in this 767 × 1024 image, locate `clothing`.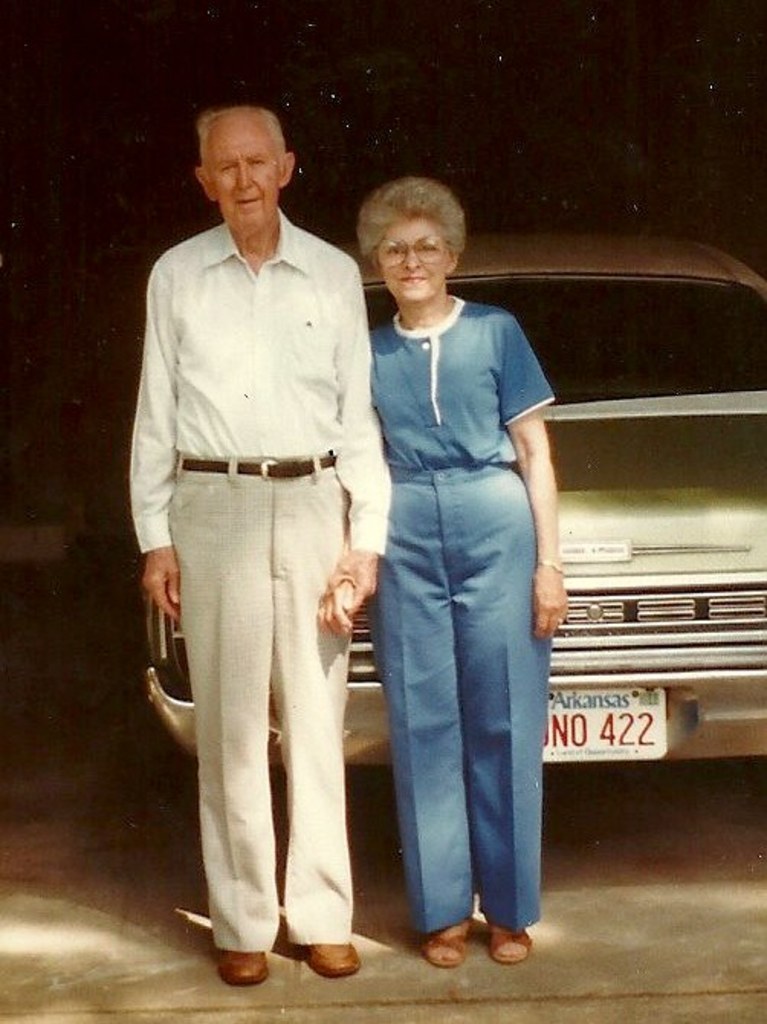
Bounding box: (128,202,393,957).
